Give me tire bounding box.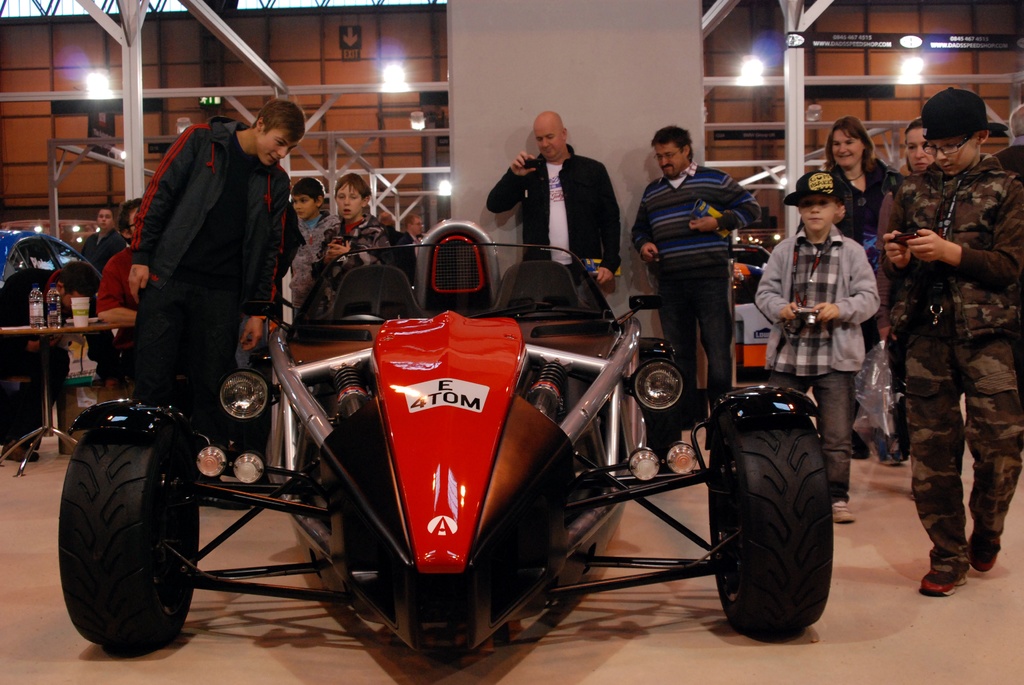
bbox=(705, 413, 835, 633).
